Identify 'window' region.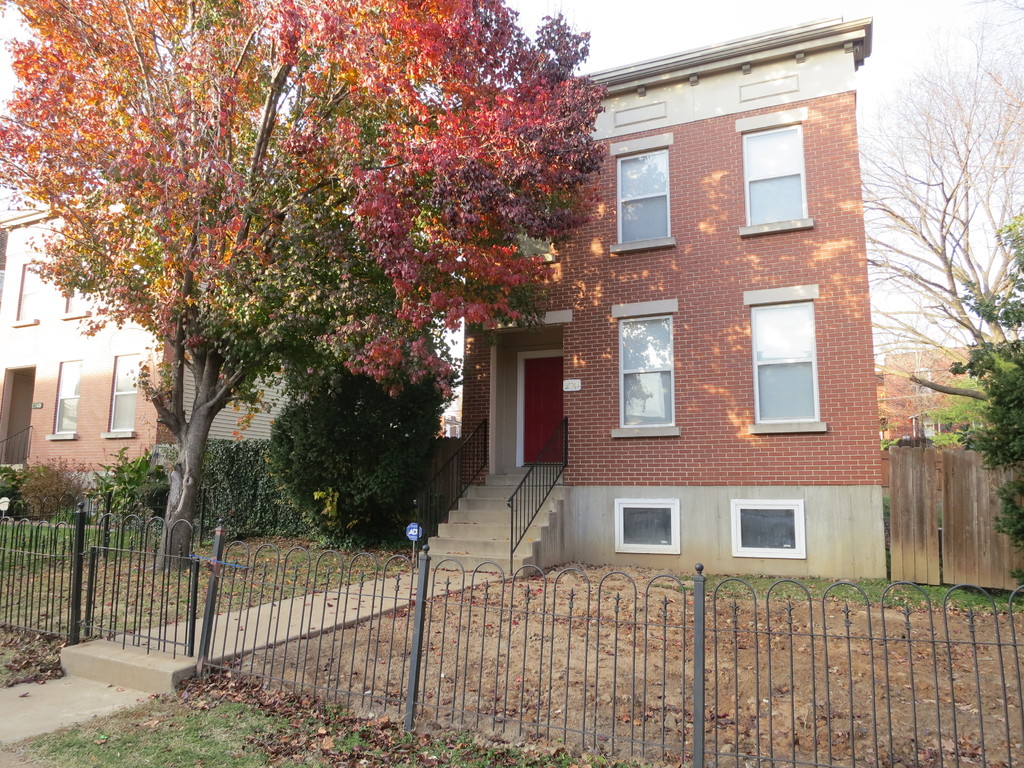
Region: Rect(730, 500, 808, 560).
